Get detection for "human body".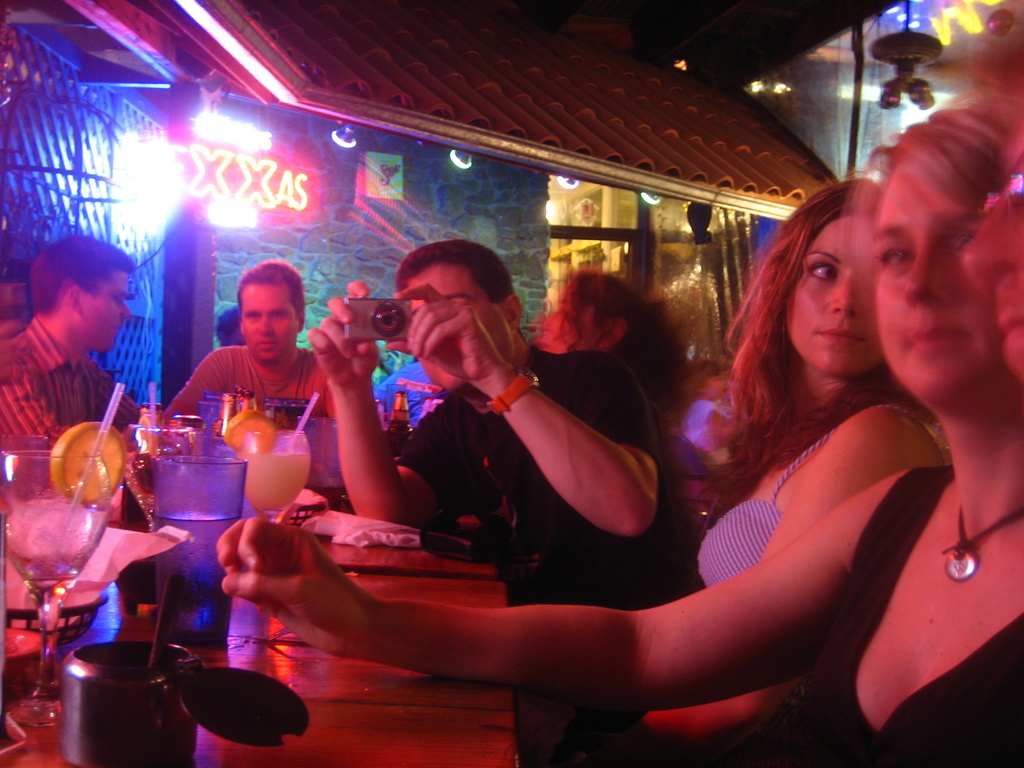
Detection: [x1=216, y1=109, x2=1023, y2=767].
